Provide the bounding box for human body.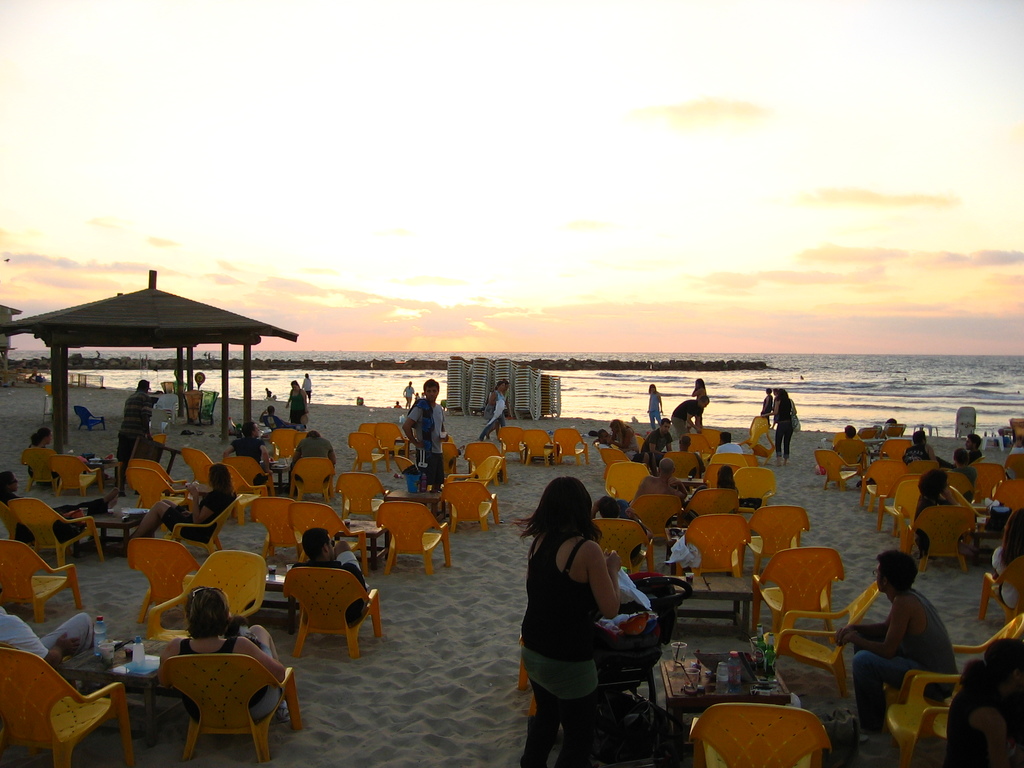
285, 383, 311, 423.
